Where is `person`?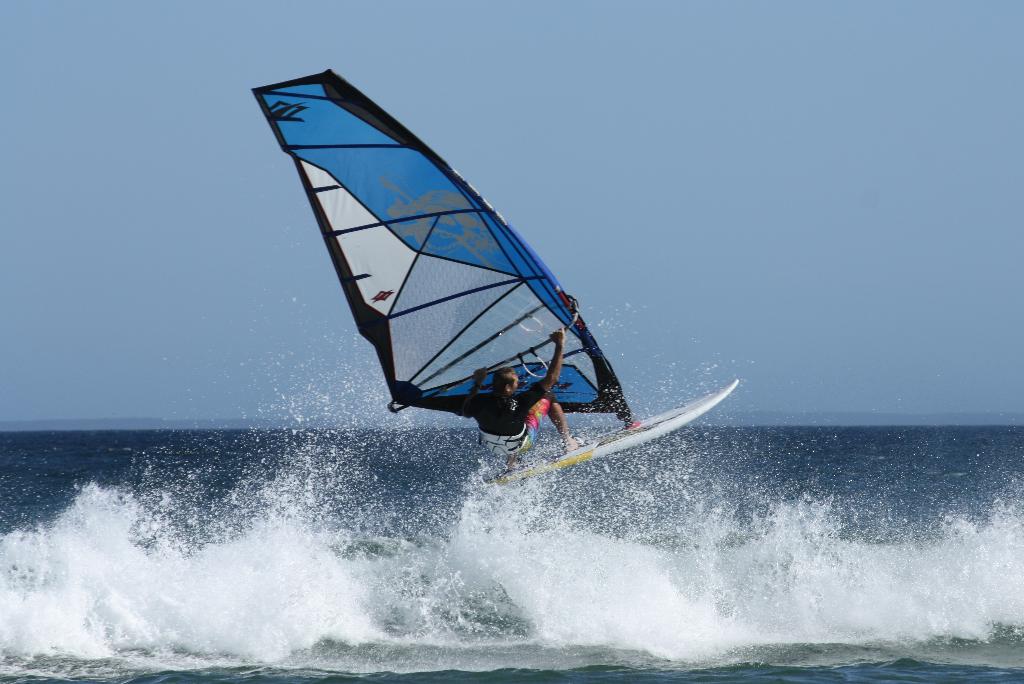
select_region(459, 329, 584, 473).
